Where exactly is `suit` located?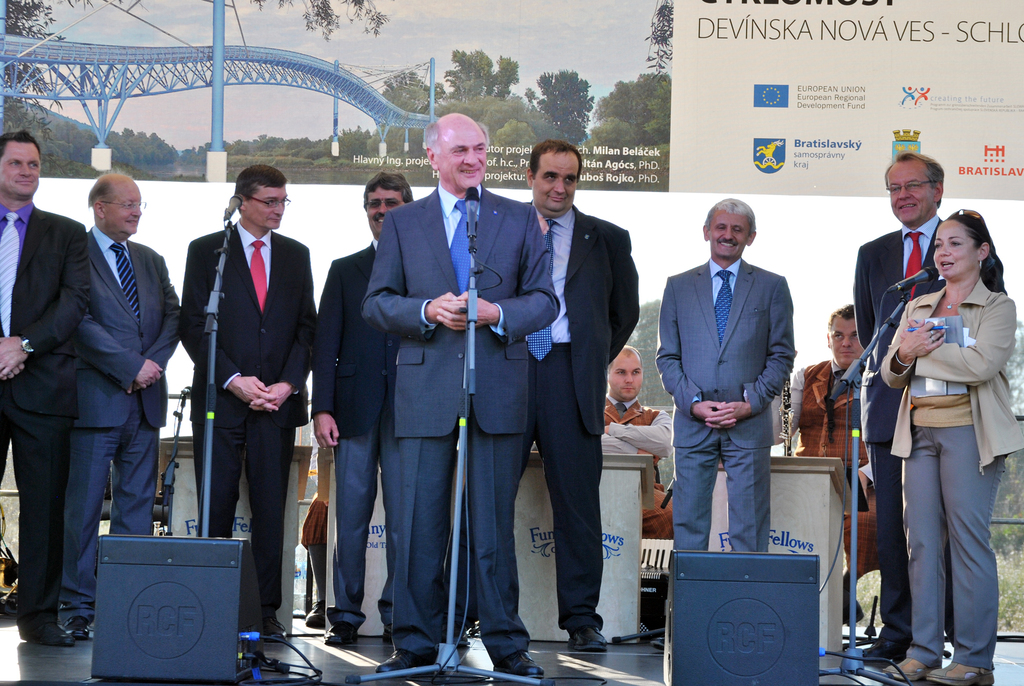
Its bounding box is select_region(348, 110, 562, 660).
